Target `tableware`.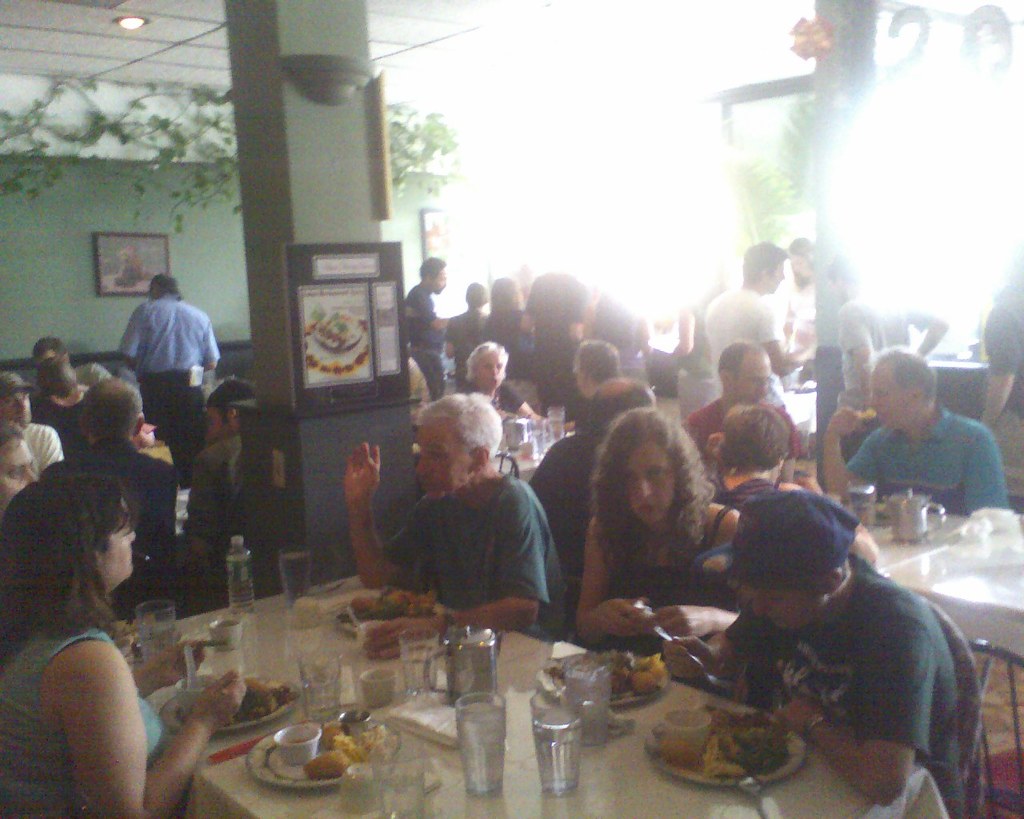
Target region: 642/702/803/785.
